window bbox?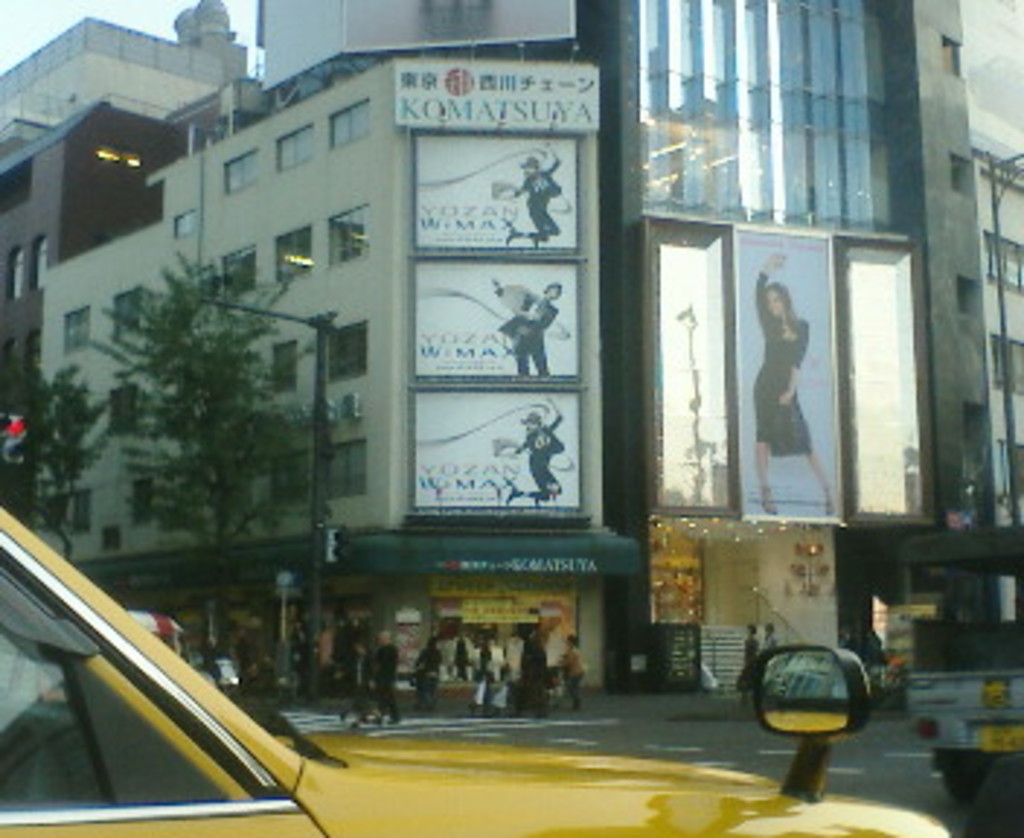
box(273, 230, 311, 279)
